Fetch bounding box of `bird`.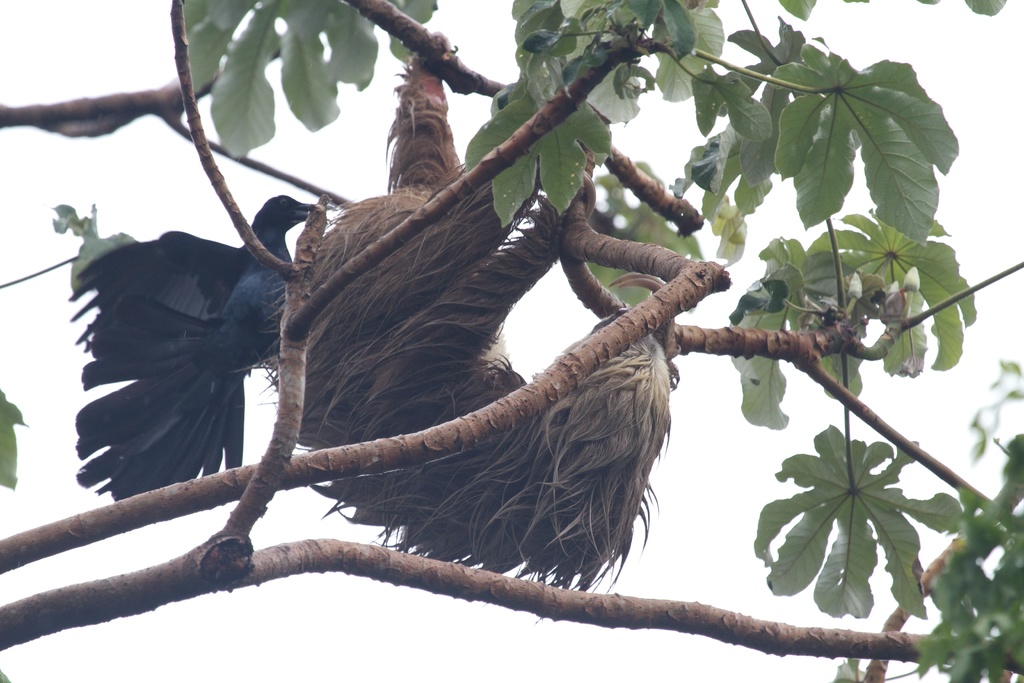
Bbox: select_region(55, 216, 278, 504).
